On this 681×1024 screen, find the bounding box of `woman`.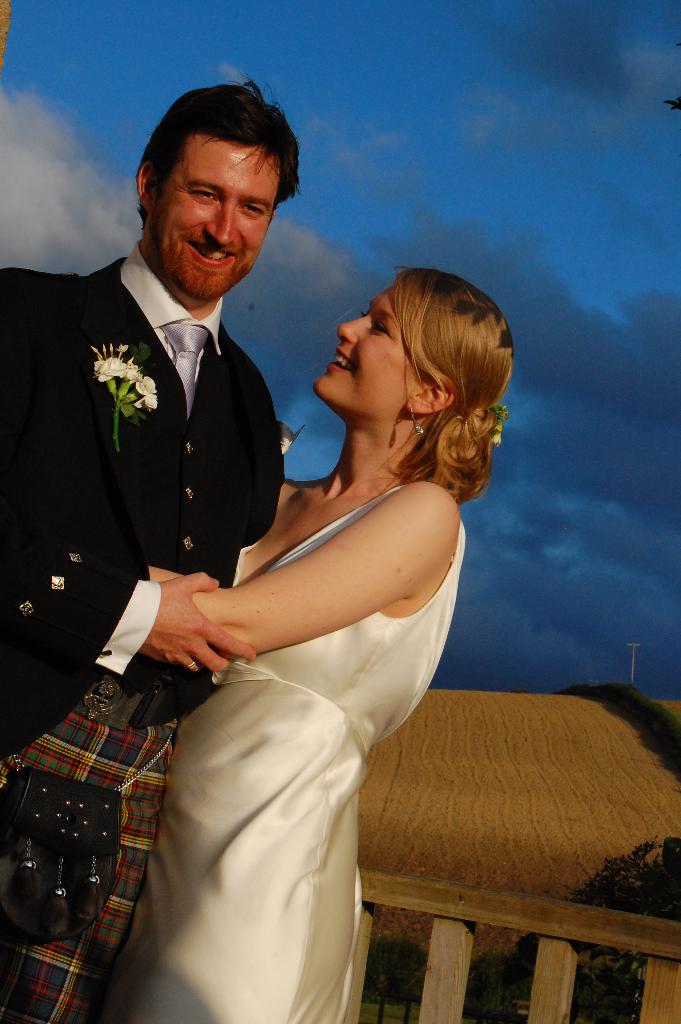
Bounding box: 112:239:537:1005.
